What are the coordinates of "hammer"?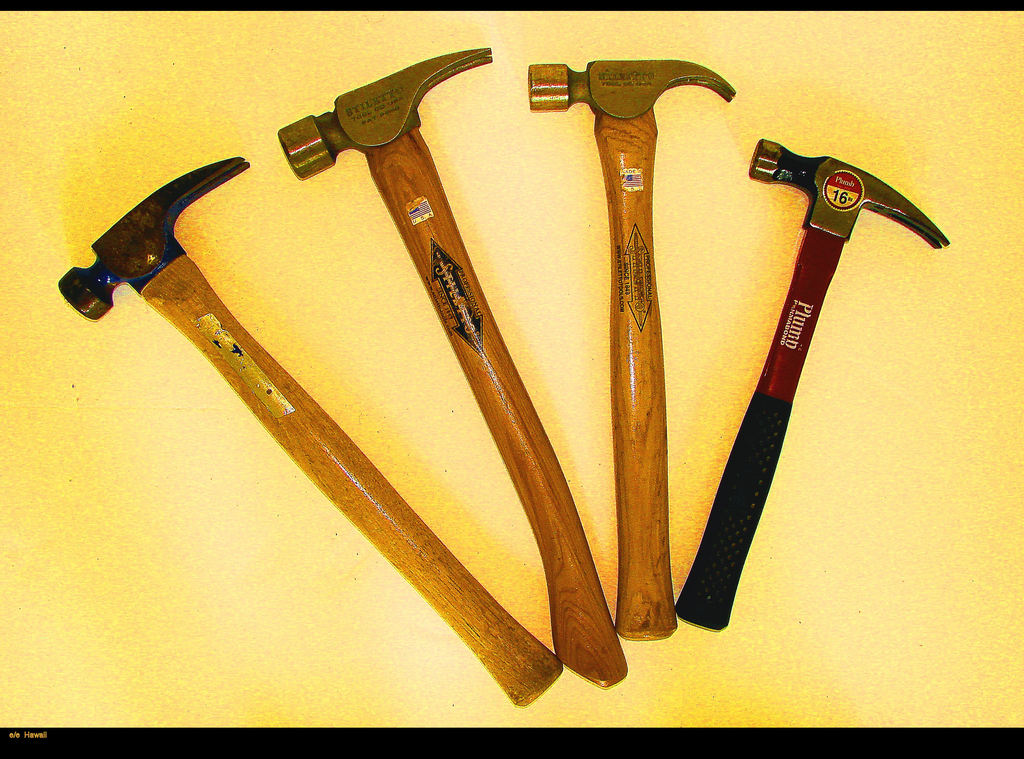
x1=276 y1=44 x2=630 y2=693.
